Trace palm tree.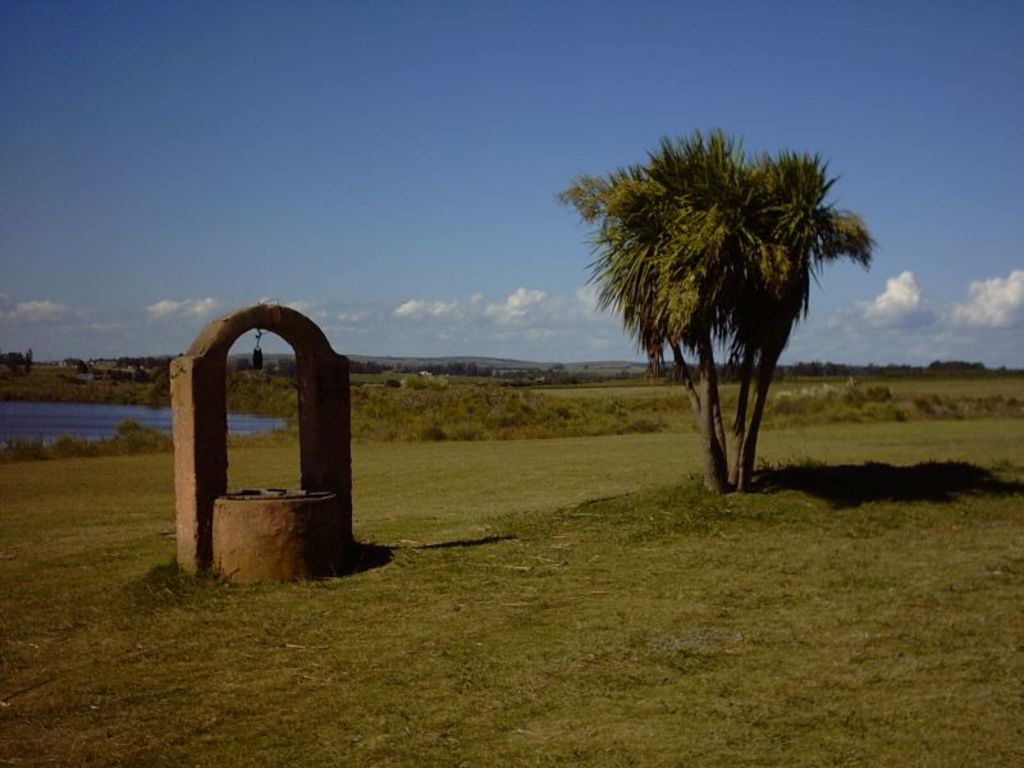
Traced to {"x1": 591, "y1": 146, "x2": 859, "y2": 503}.
